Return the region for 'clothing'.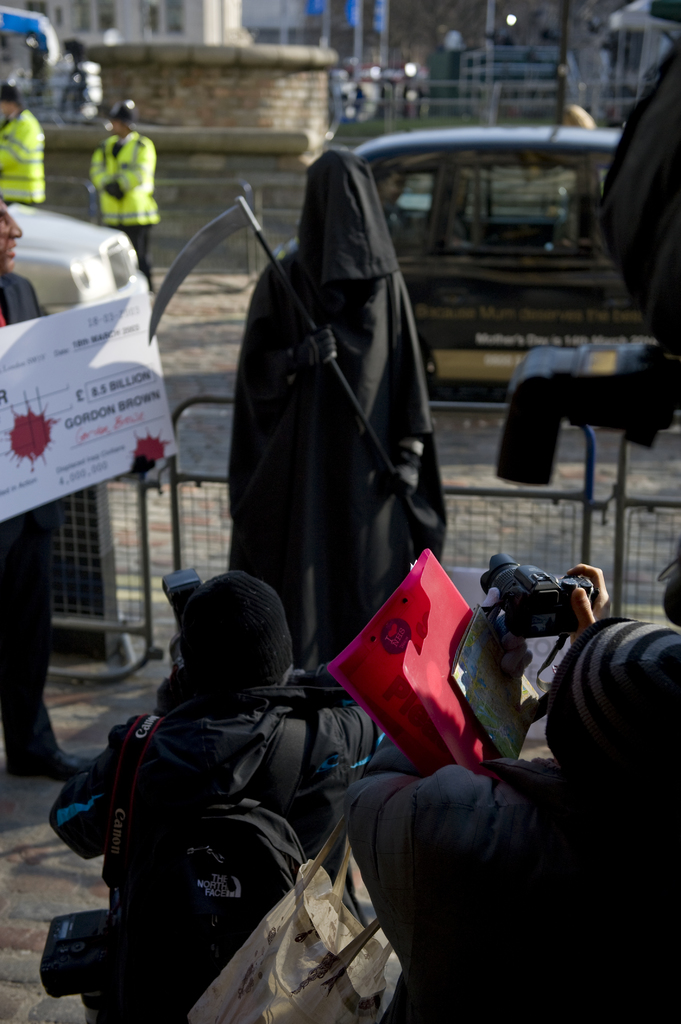
[x1=0, y1=269, x2=42, y2=319].
